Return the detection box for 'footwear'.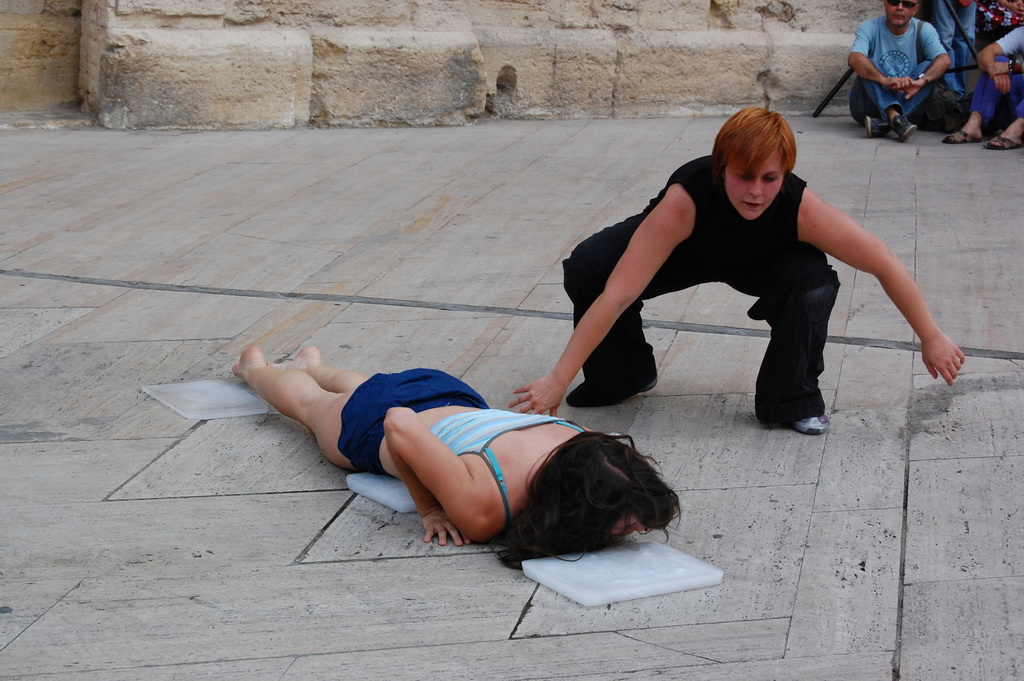
[794,411,829,435].
